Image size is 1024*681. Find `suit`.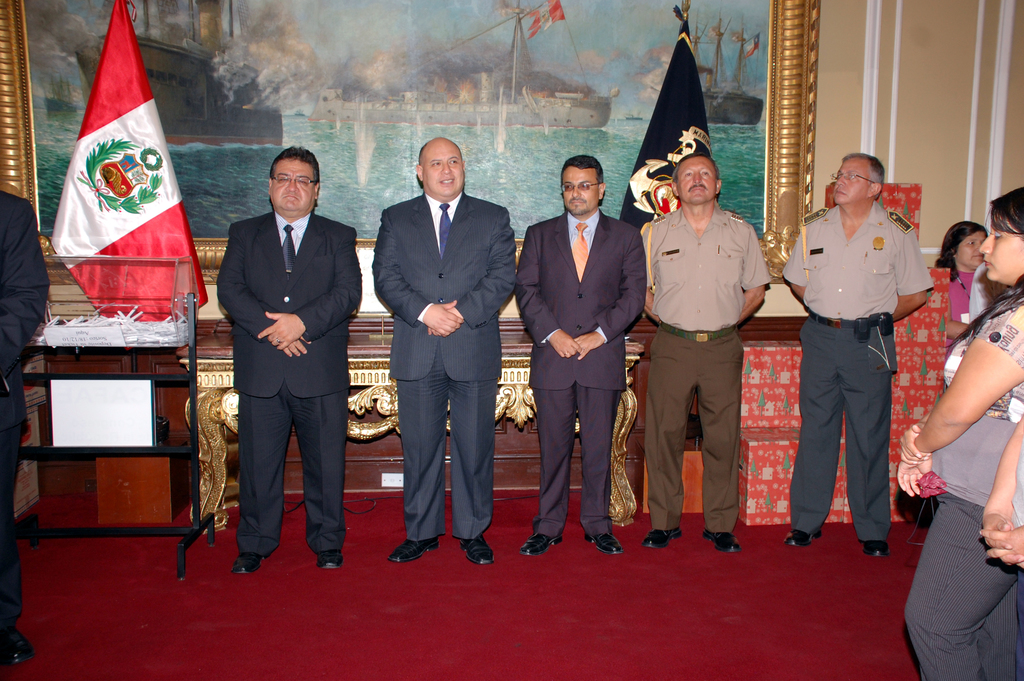
box=[372, 190, 518, 541].
